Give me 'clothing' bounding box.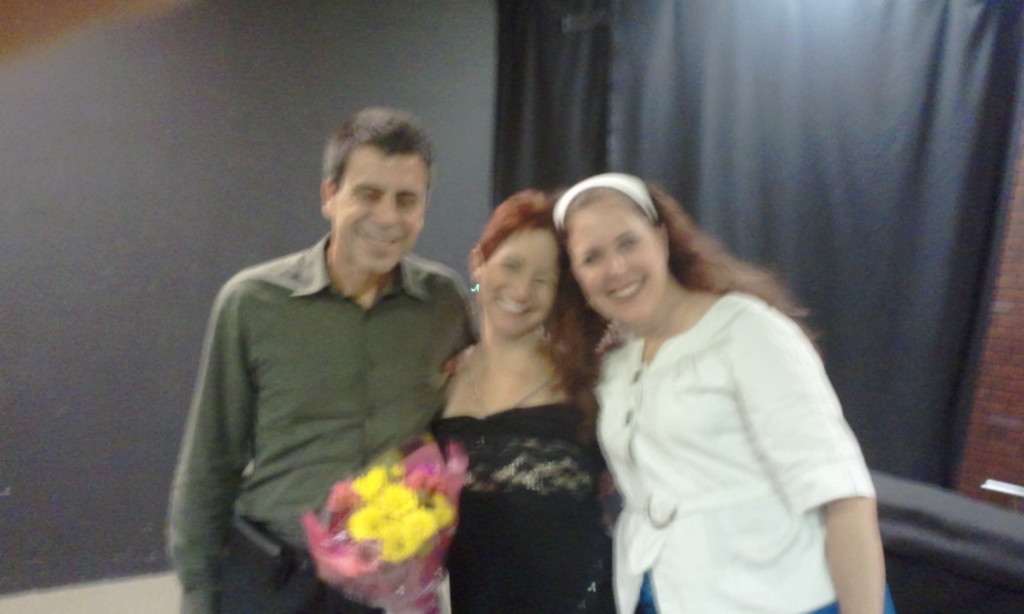
detection(172, 237, 479, 613).
